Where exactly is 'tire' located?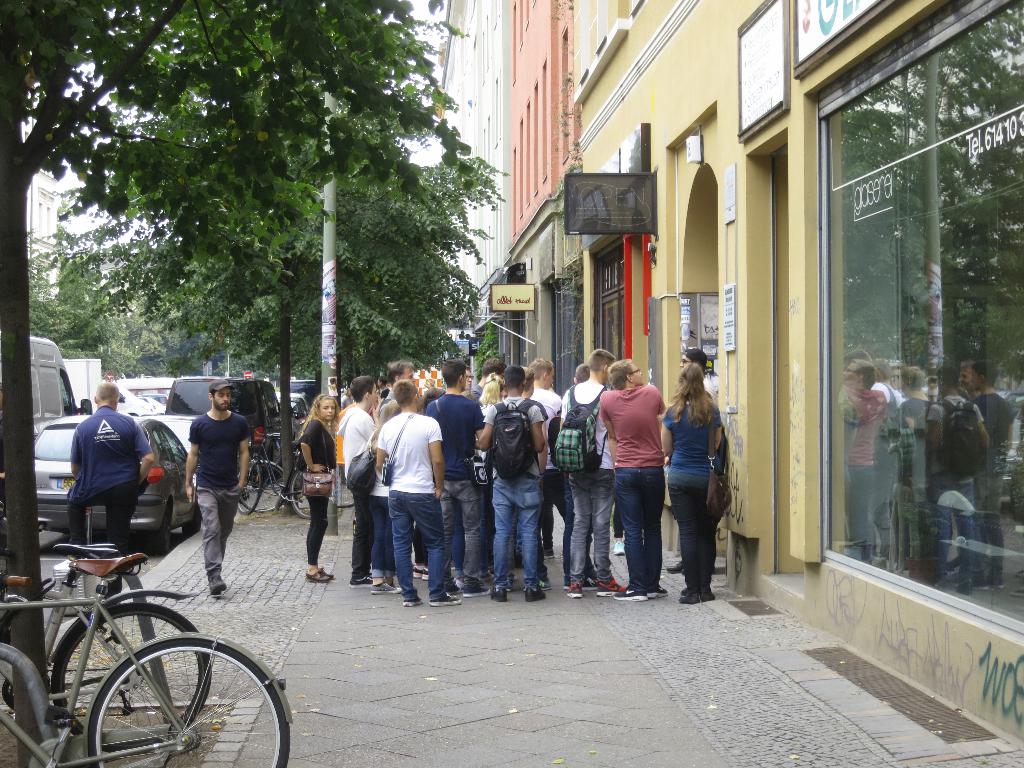
Its bounding box is [241,464,284,512].
